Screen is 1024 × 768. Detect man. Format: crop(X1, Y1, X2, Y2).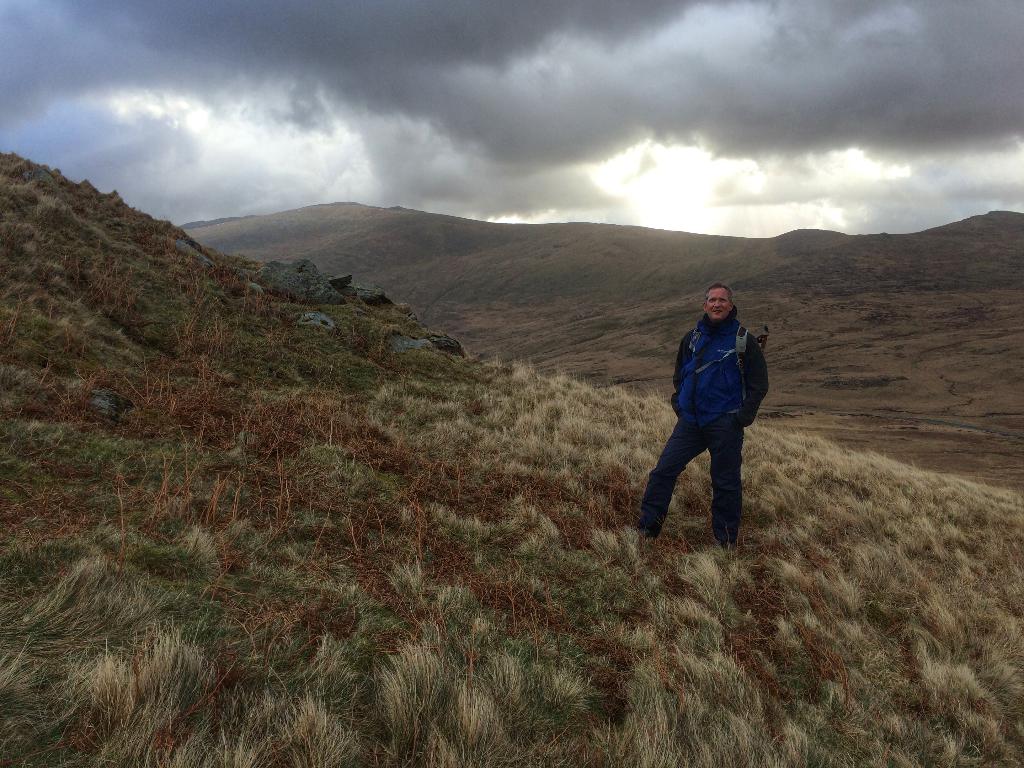
crop(645, 286, 774, 561).
